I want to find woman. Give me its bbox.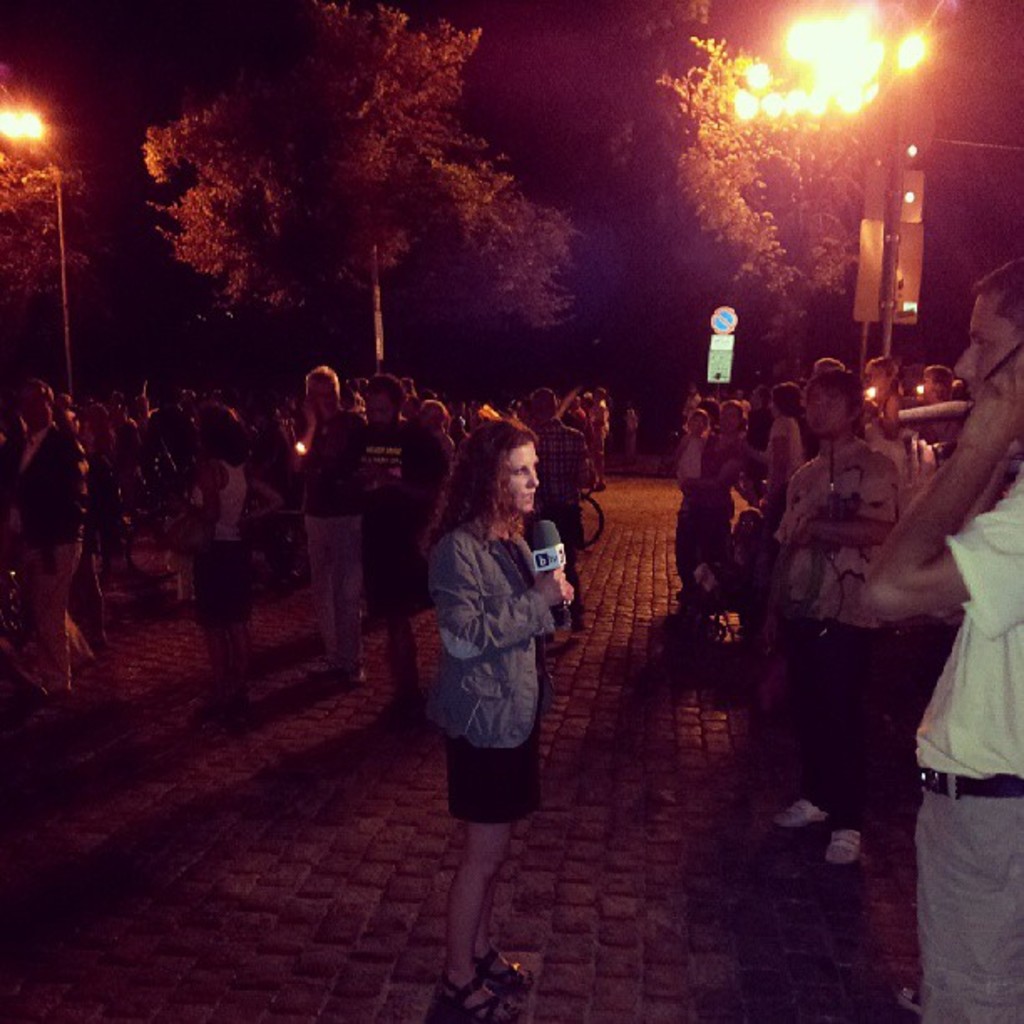
region(669, 398, 760, 624).
